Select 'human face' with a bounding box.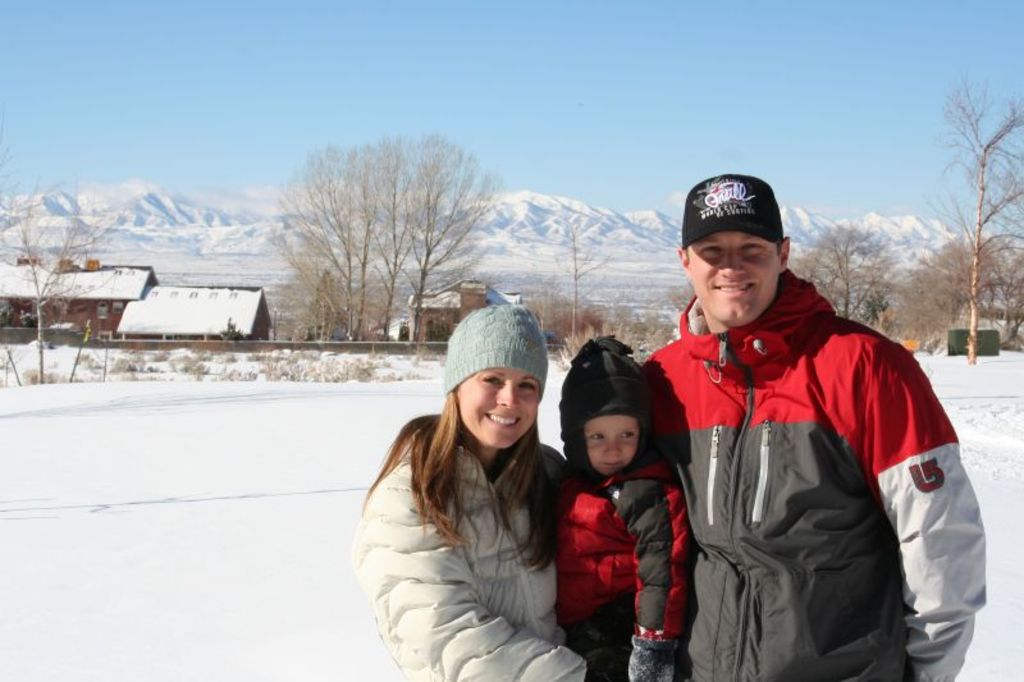
x1=689 y1=232 x2=783 y2=322.
